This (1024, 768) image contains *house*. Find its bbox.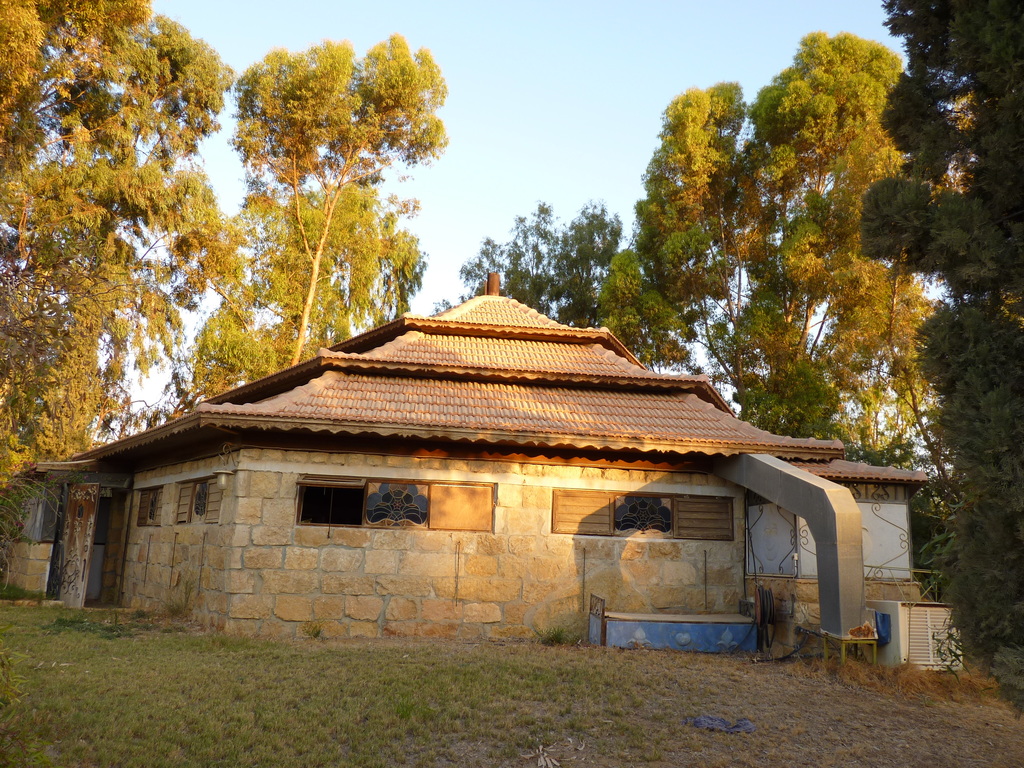
<box>742,449,952,667</box>.
